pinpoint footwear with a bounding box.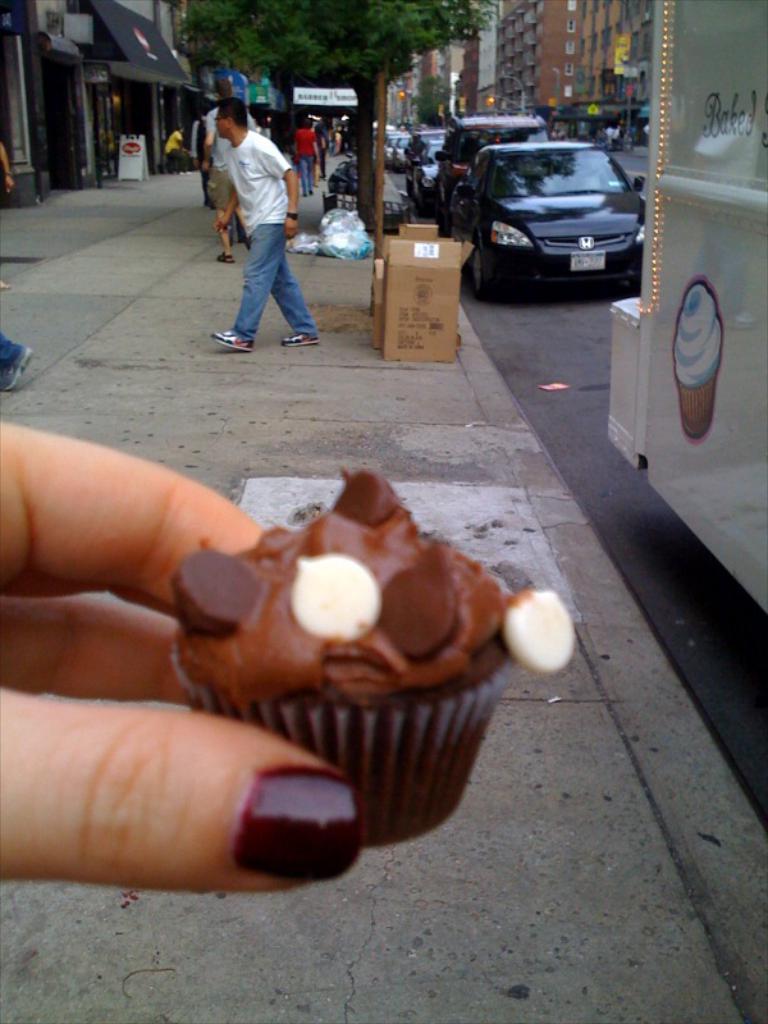
region(283, 328, 319, 343).
